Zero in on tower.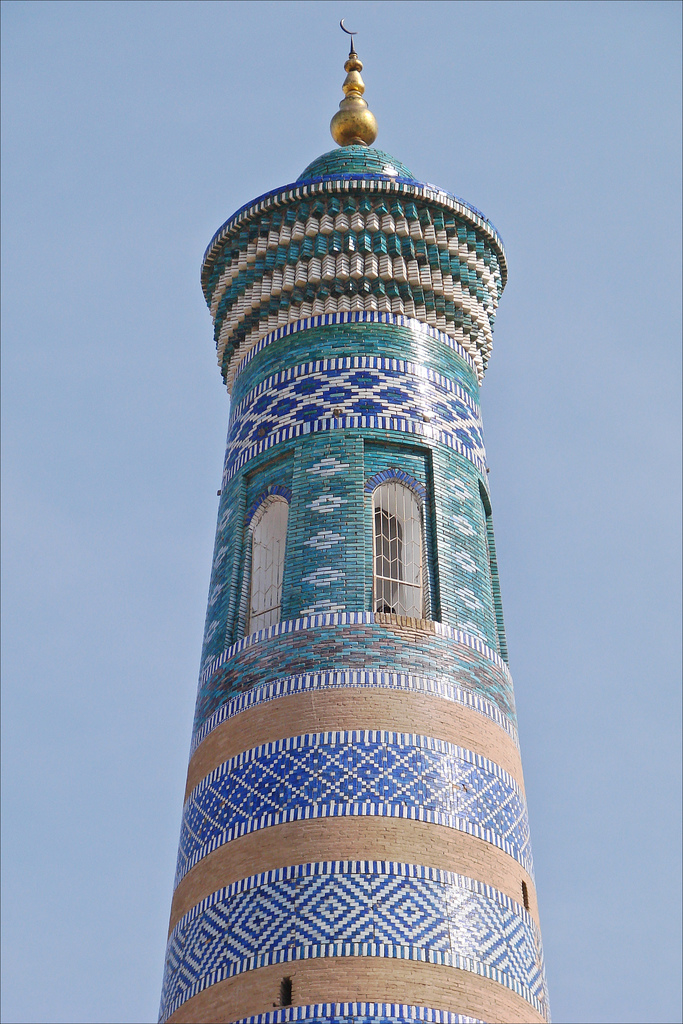
Zeroed in: <box>147,0,554,1011</box>.
